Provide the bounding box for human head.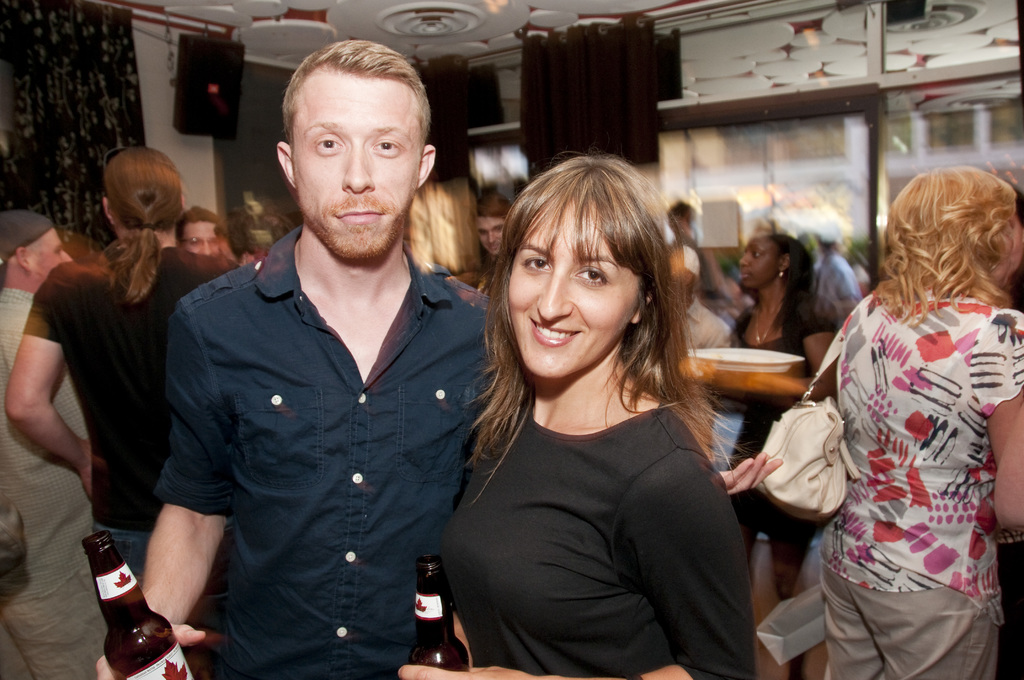
<region>5, 216, 69, 282</region>.
